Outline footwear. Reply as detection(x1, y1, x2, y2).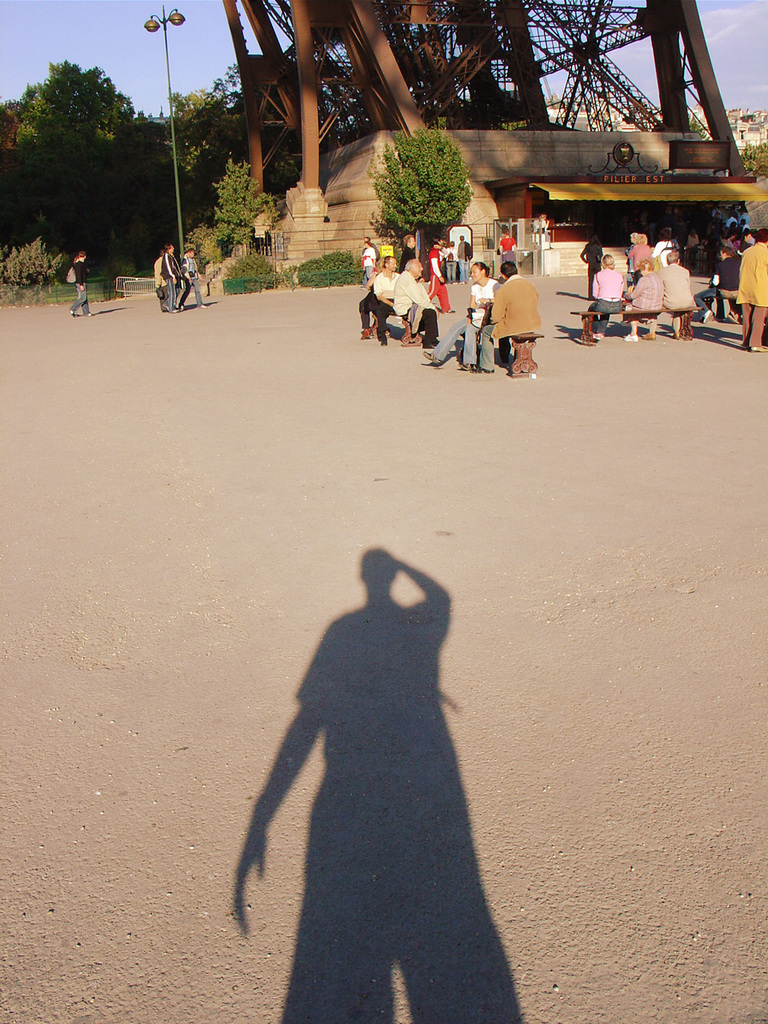
detection(381, 338, 387, 346).
